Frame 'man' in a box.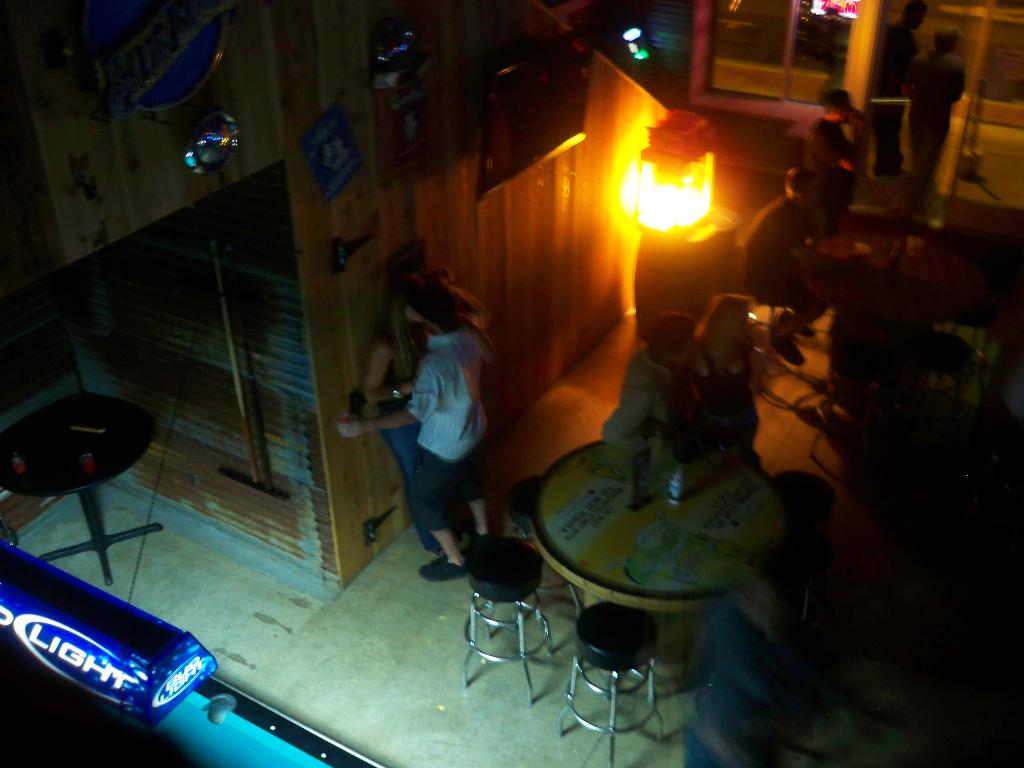
{"left": 601, "top": 308, "right": 700, "bottom": 445}.
